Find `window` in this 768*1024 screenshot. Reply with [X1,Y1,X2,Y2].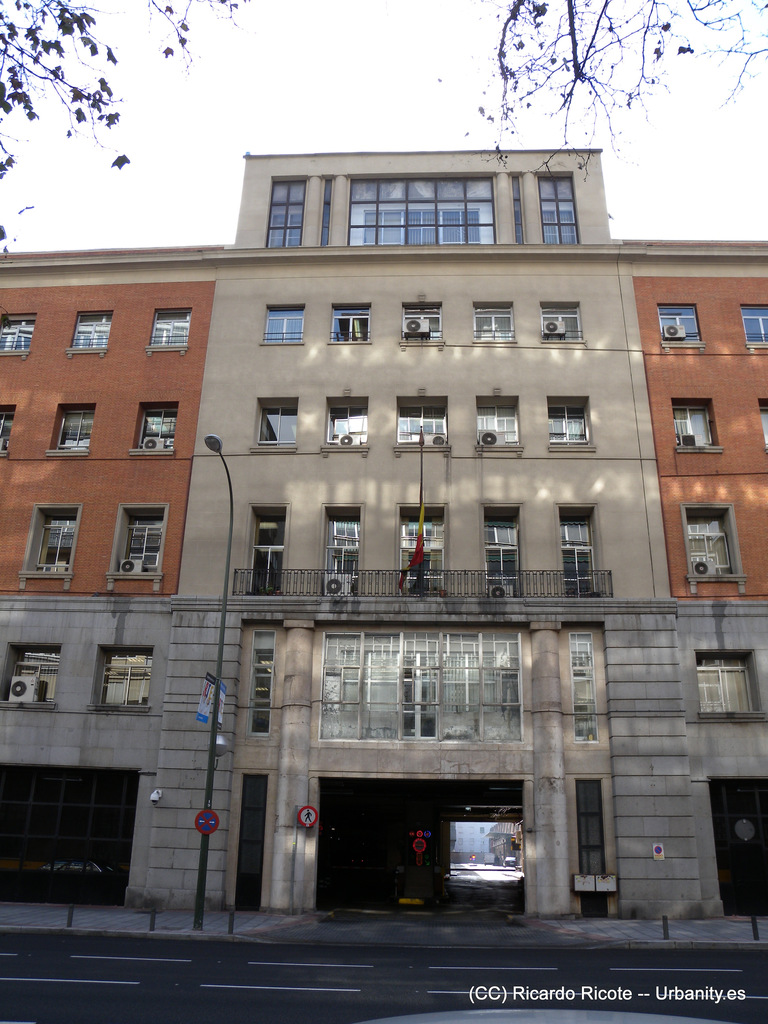
[0,404,15,456].
